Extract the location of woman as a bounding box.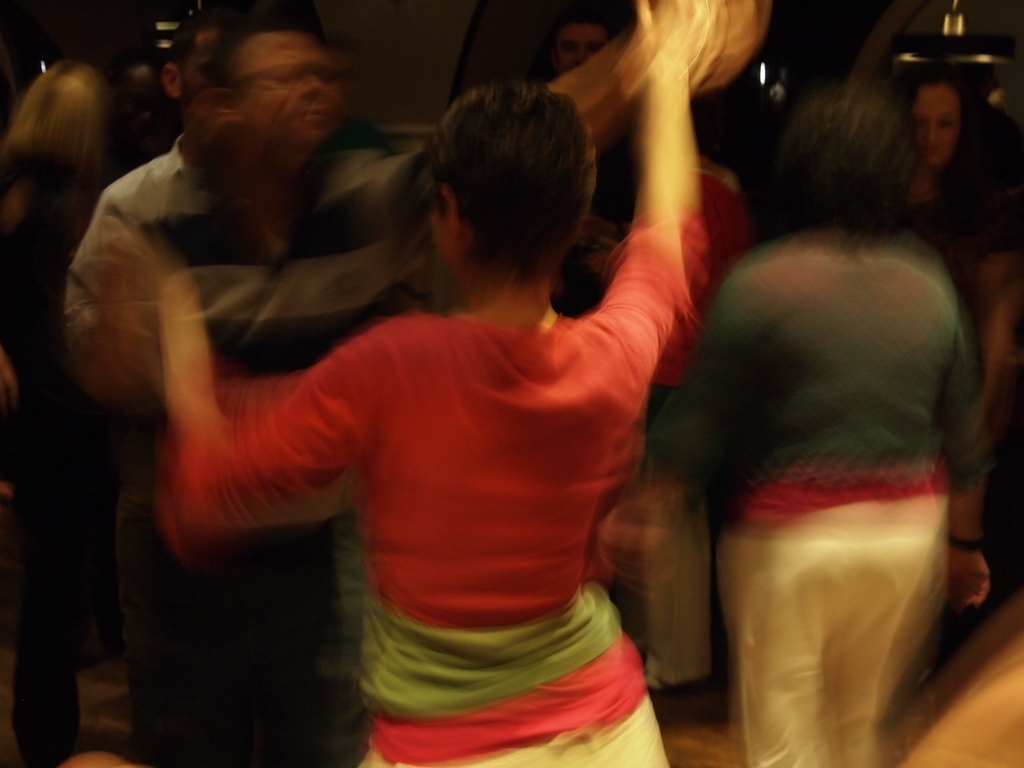
bbox=[0, 61, 134, 642].
